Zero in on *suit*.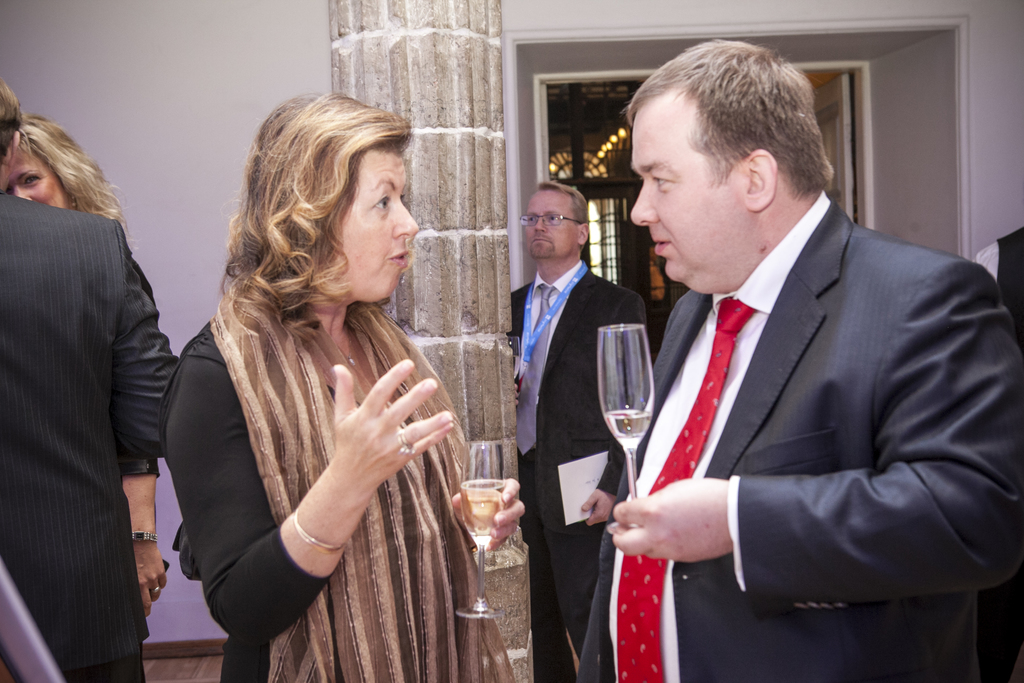
Zeroed in: region(514, 261, 649, 682).
